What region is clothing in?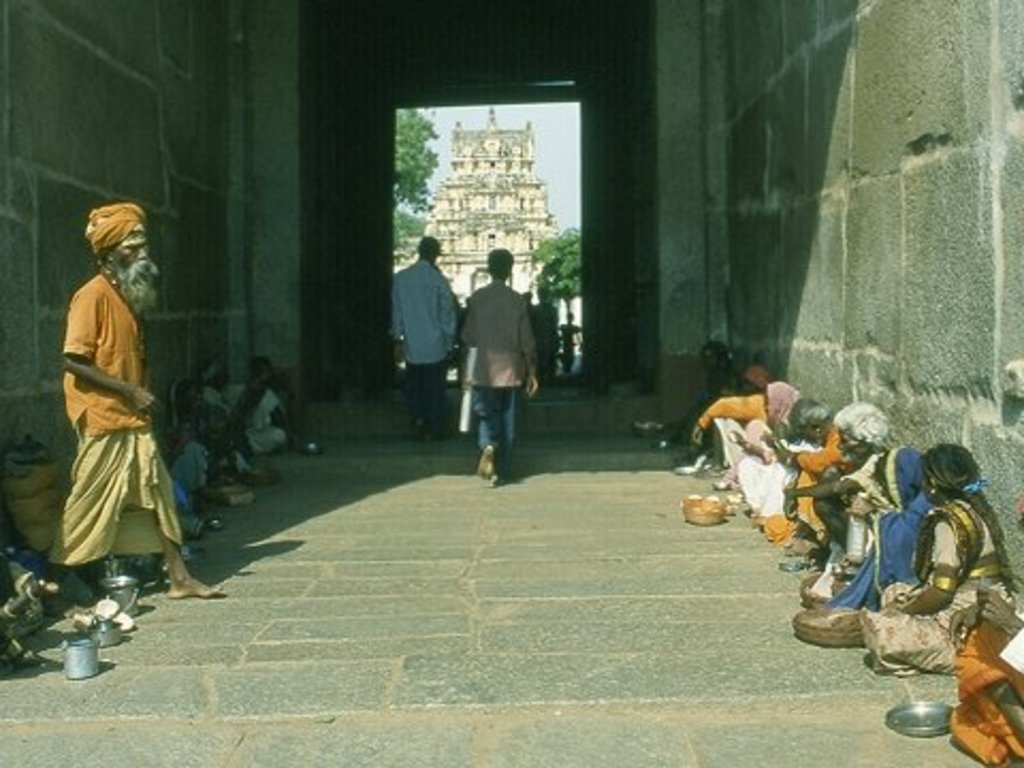
box(267, 365, 299, 431).
